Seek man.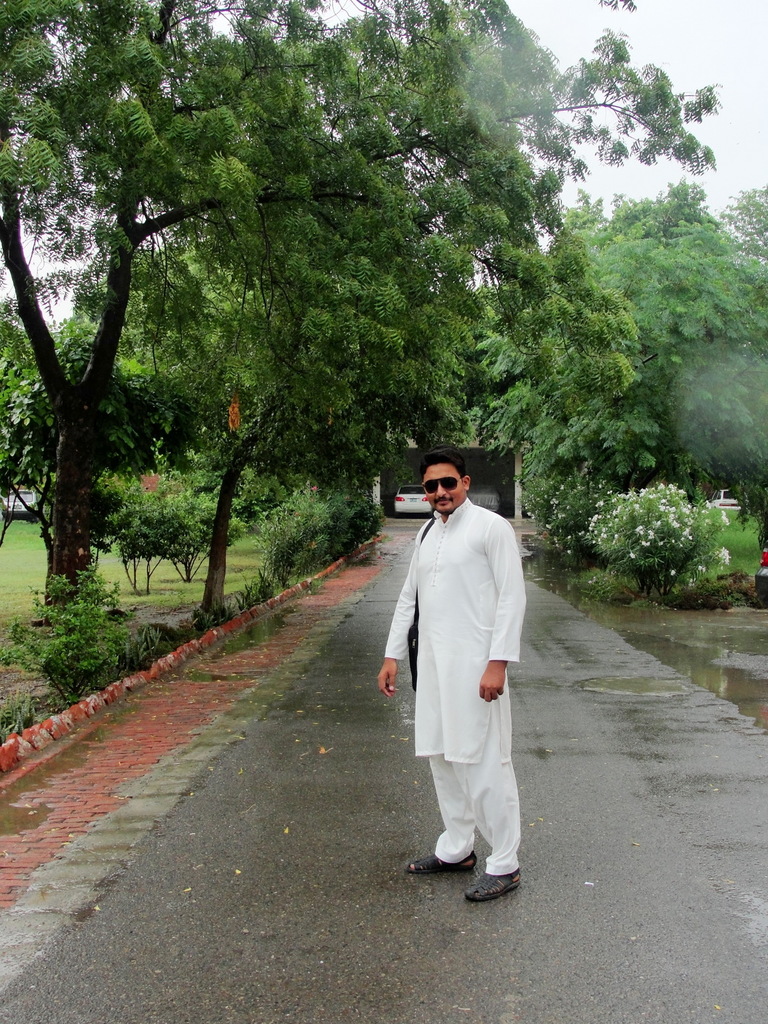
{"x1": 368, "y1": 447, "x2": 536, "y2": 897}.
